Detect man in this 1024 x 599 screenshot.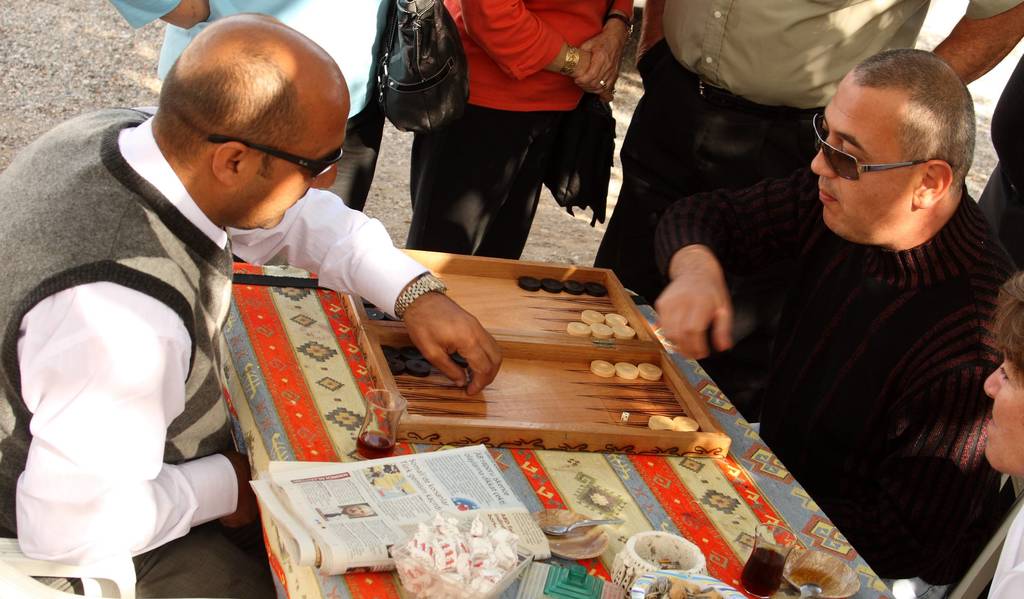
Detection: <box>0,10,508,598</box>.
